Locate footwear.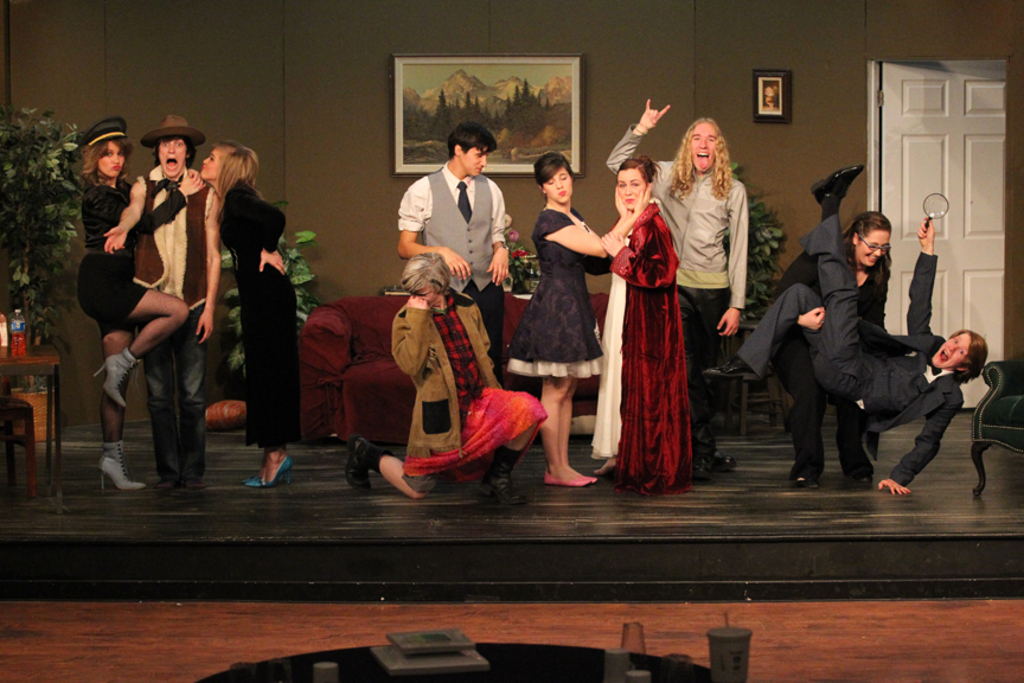
Bounding box: [700, 353, 762, 382].
